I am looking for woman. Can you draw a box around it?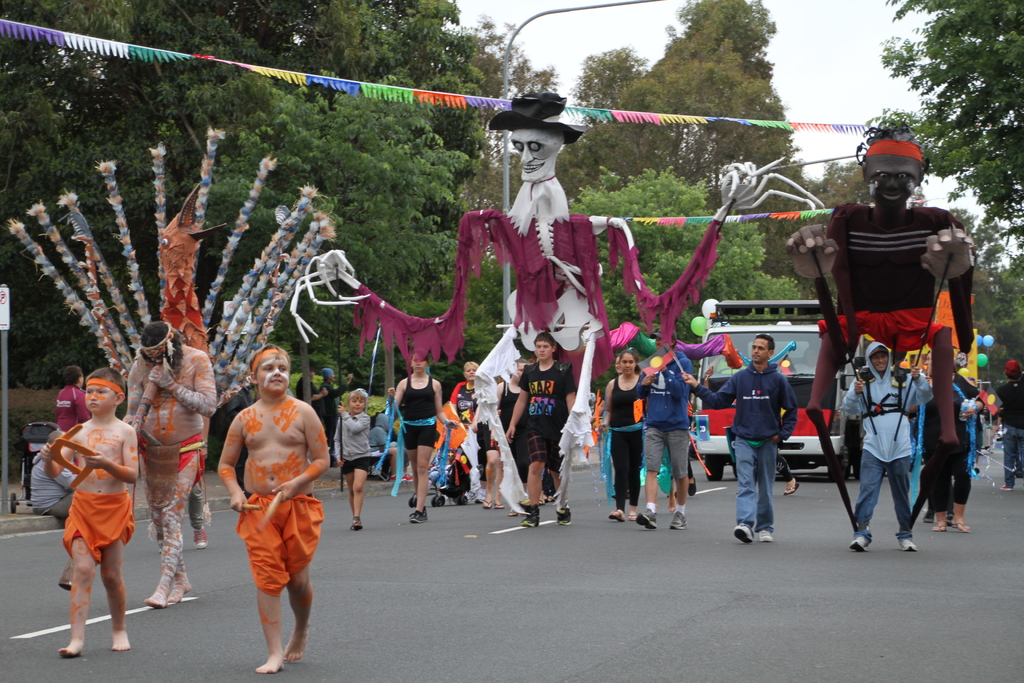
Sure, the bounding box is 450/360/489/519.
